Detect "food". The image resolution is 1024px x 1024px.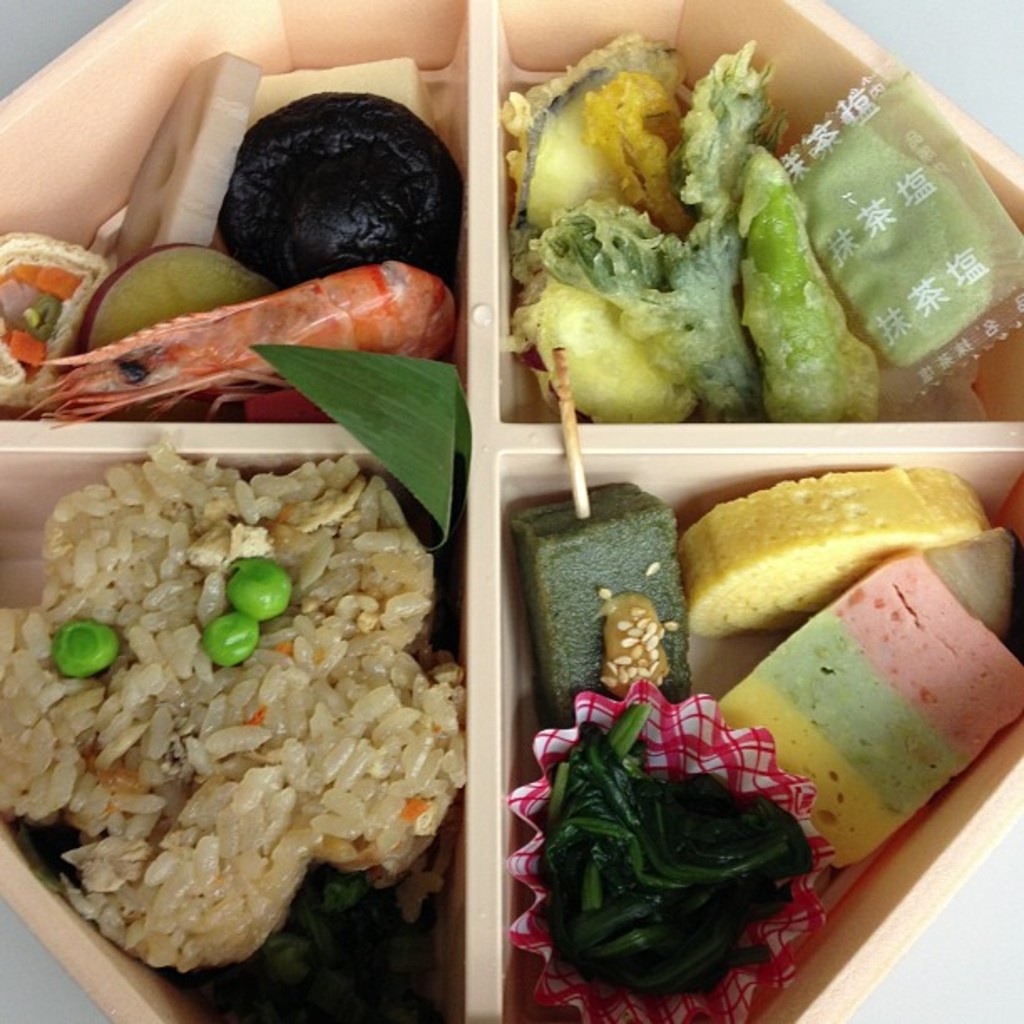
detection(718, 547, 1022, 872).
